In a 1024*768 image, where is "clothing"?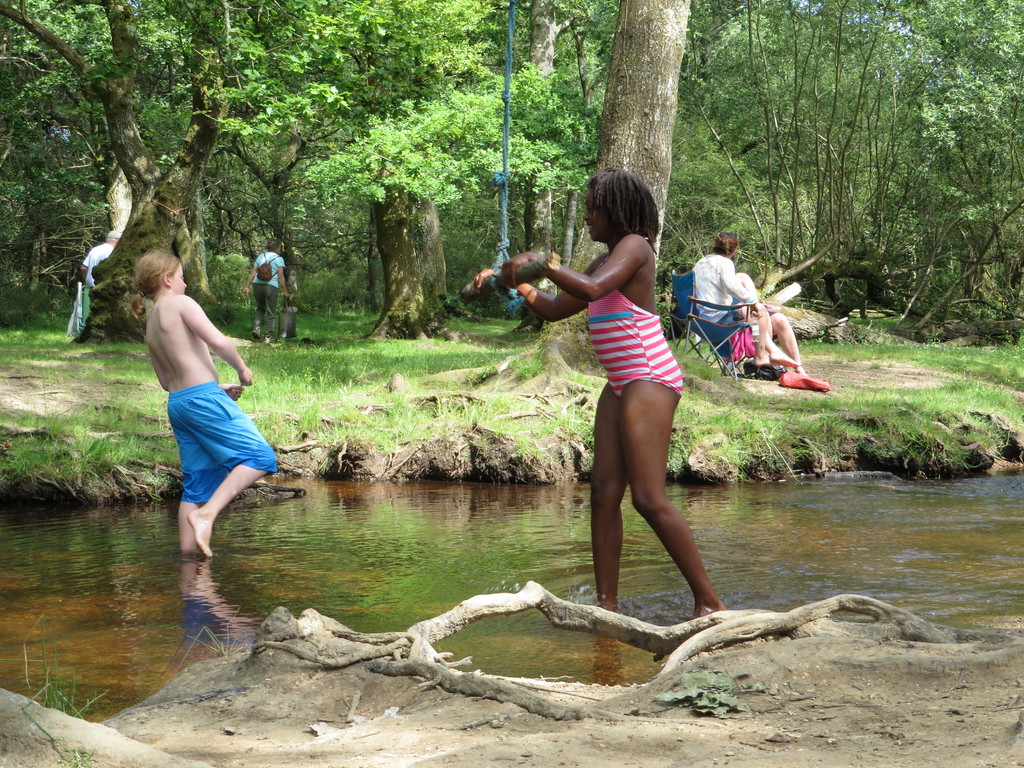
Rect(691, 244, 781, 373).
